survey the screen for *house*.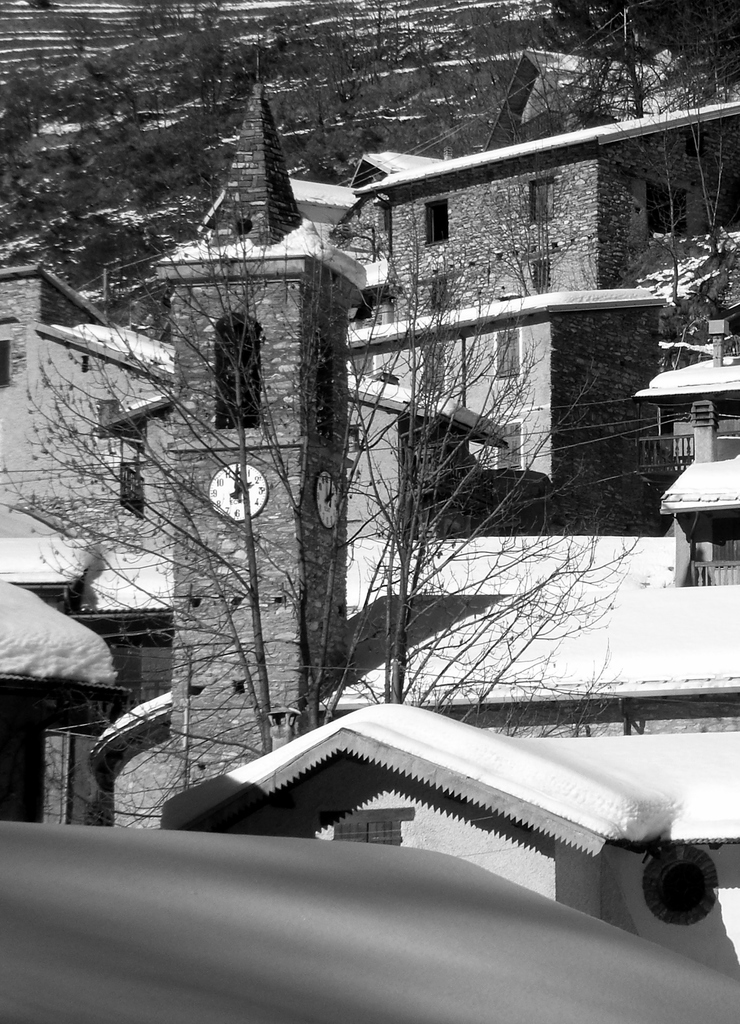
Survey found: (x1=371, y1=299, x2=662, y2=521).
